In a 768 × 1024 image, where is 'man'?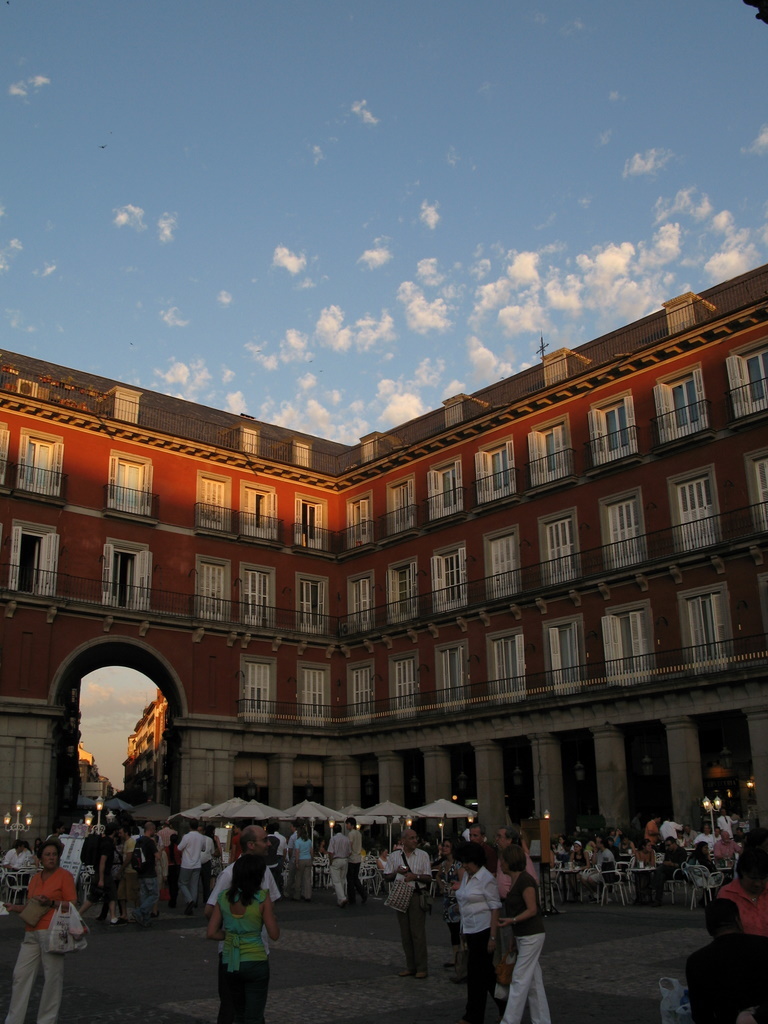
crop(80, 823, 119, 913).
